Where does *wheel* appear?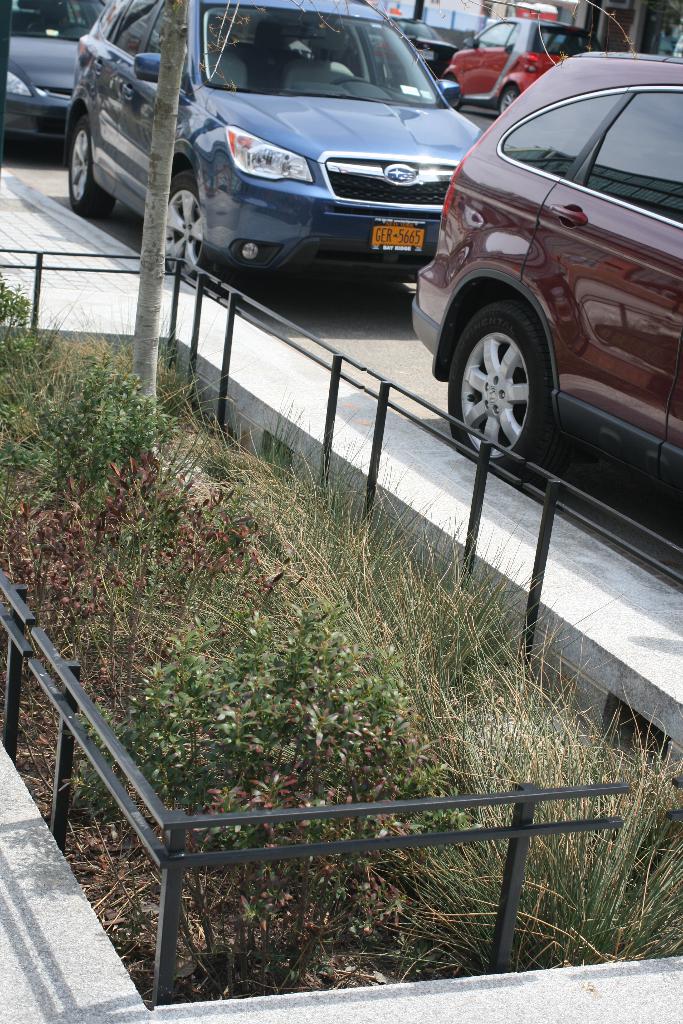
Appears at 446 73 463 118.
